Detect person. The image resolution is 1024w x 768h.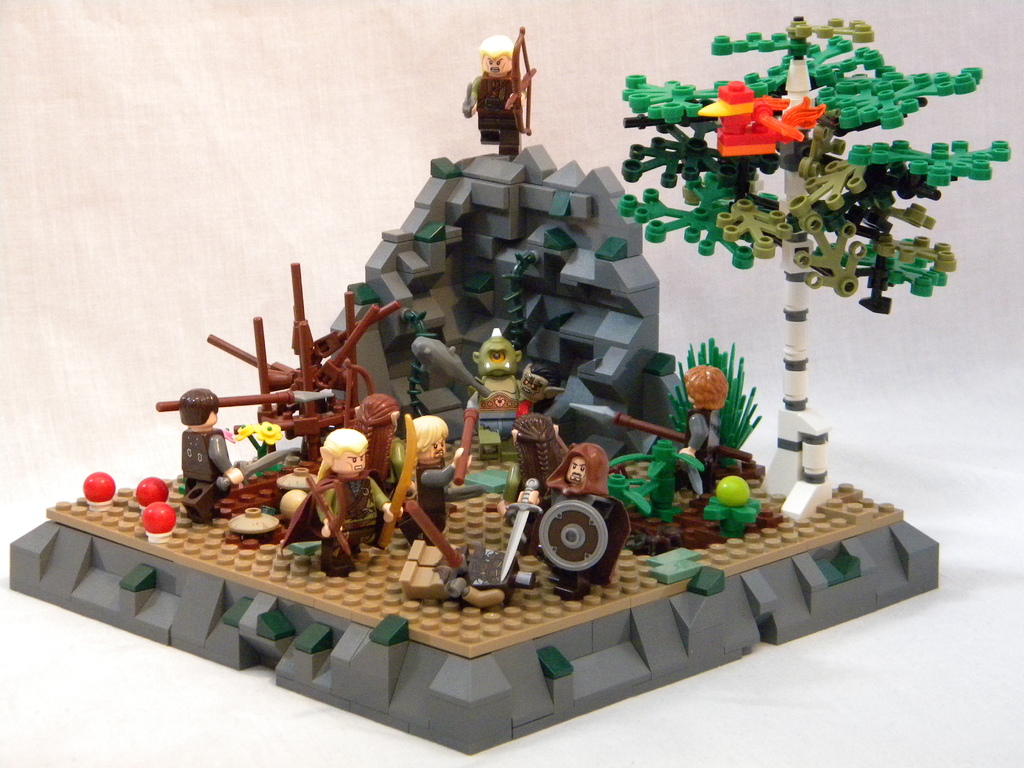
{"left": 177, "top": 387, "right": 239, "bottom": 518}.
